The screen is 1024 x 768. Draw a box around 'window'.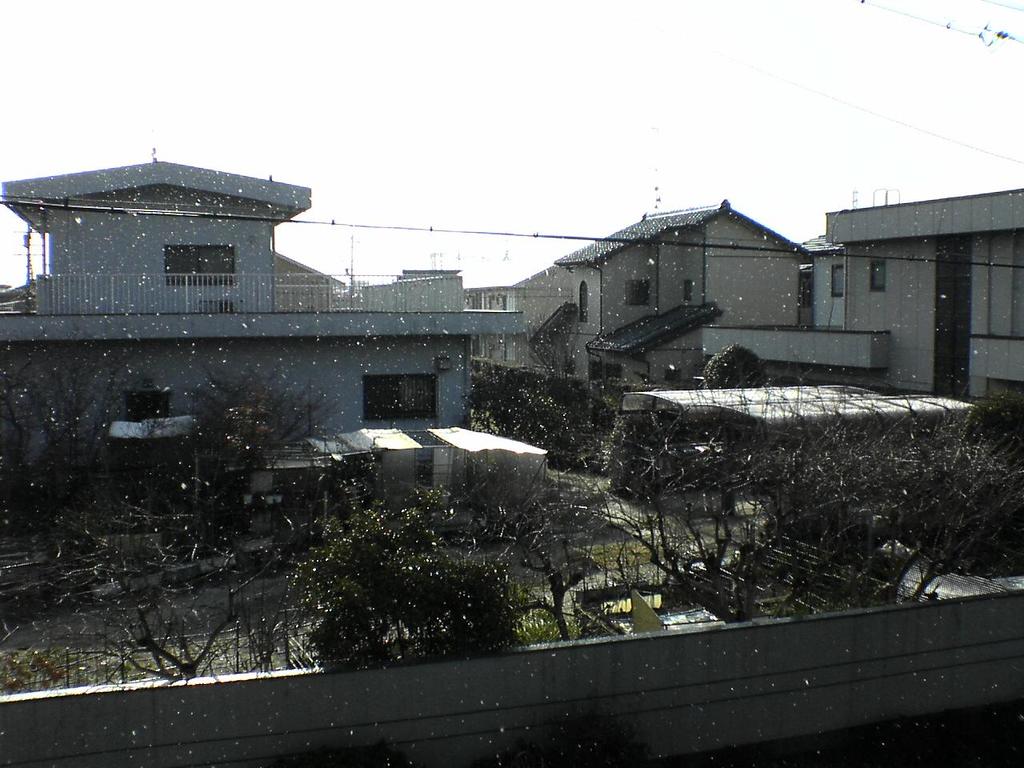
l=358, t=371, r=439, b=421.
